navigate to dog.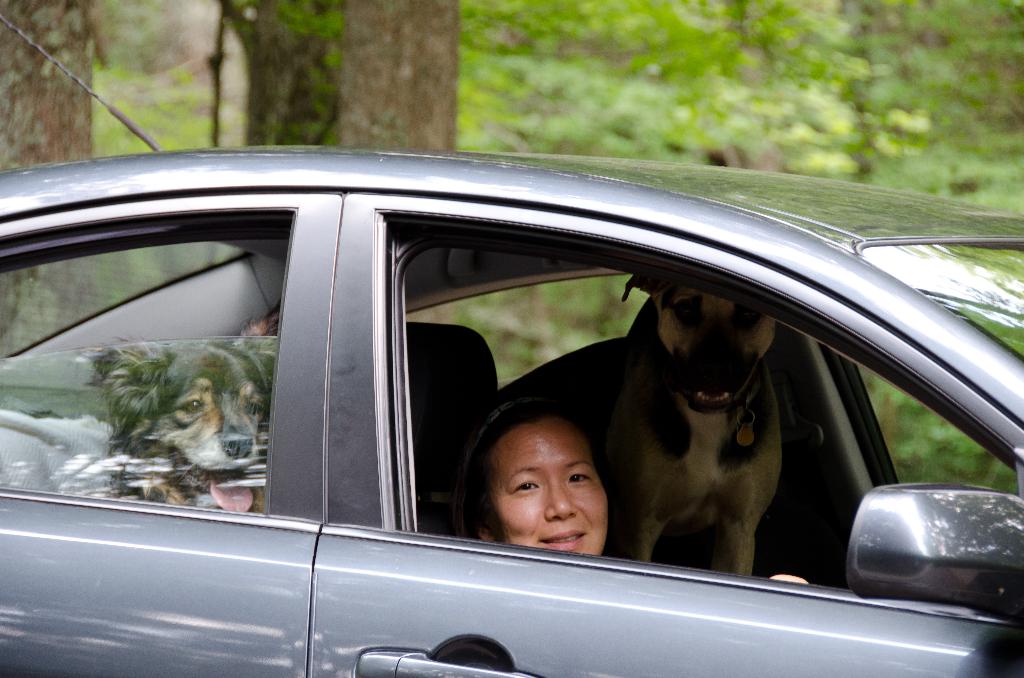
Navigation target: crop(492, 282, 800, 577).
